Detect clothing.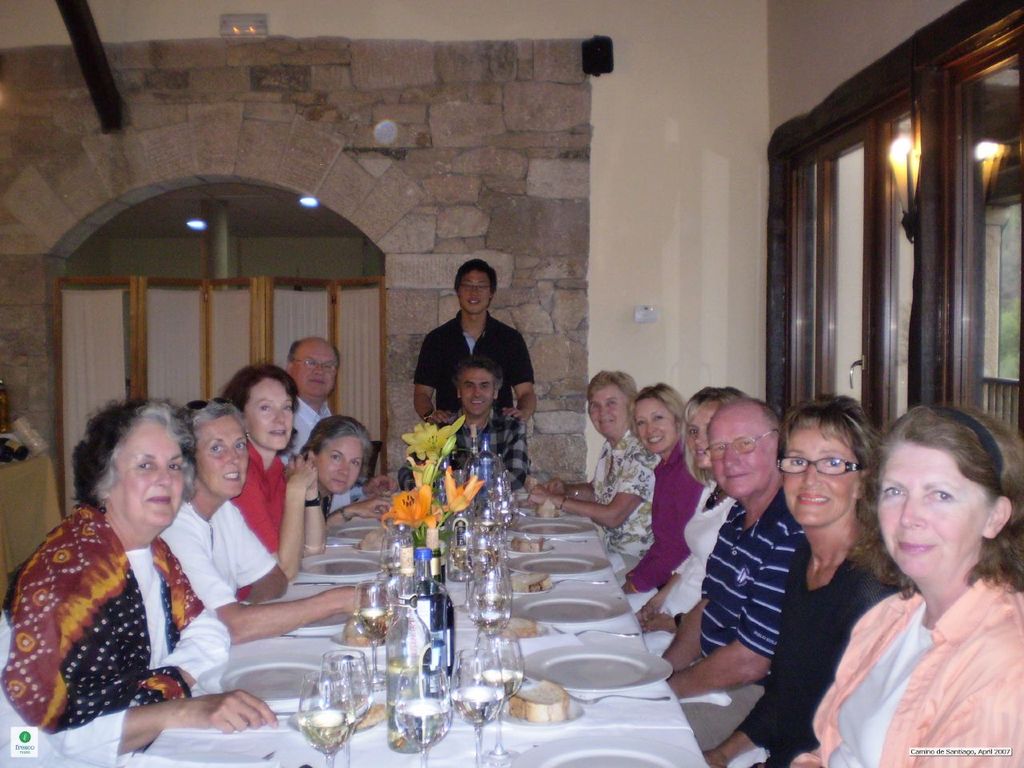
Detected at (left=158, top=492, right=278, bottom=614).
